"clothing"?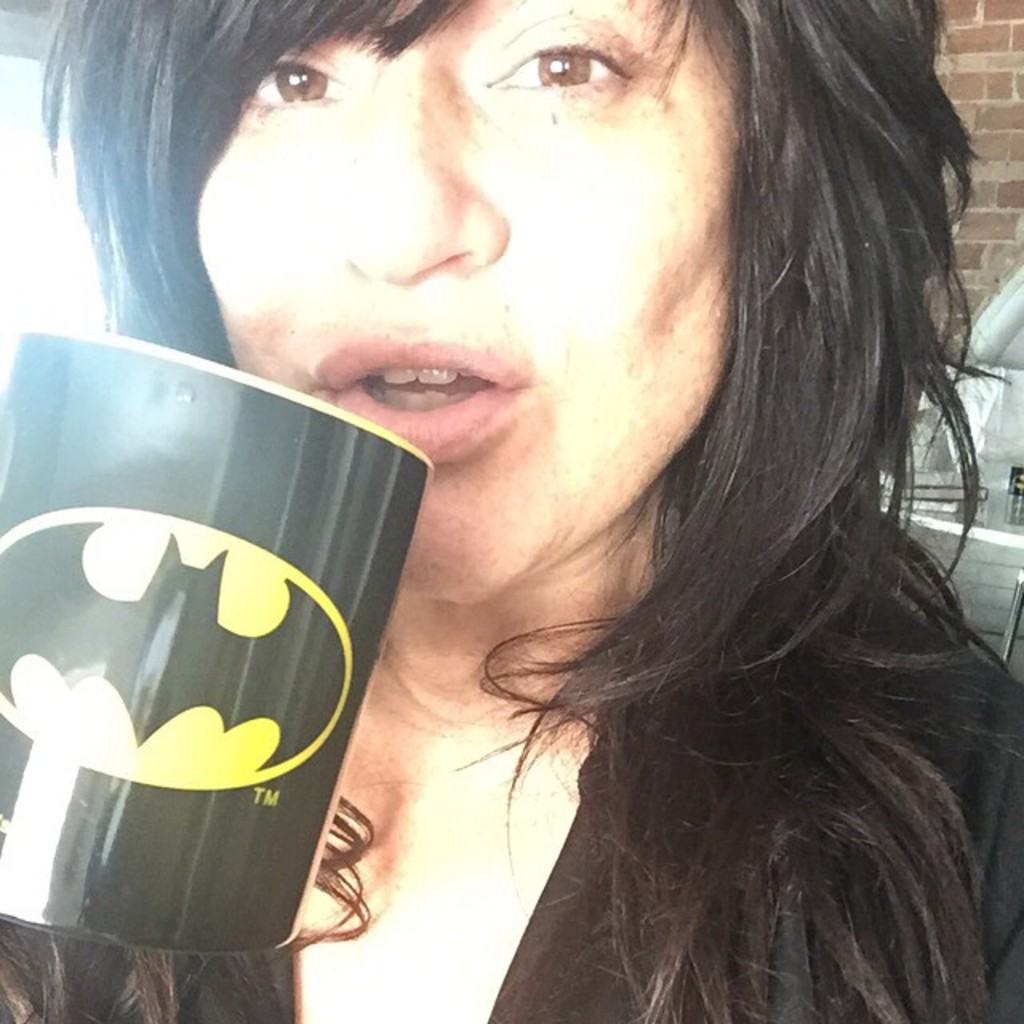
{"left": 0, "top": 568, "right": 1022, "bottom": 1022}
